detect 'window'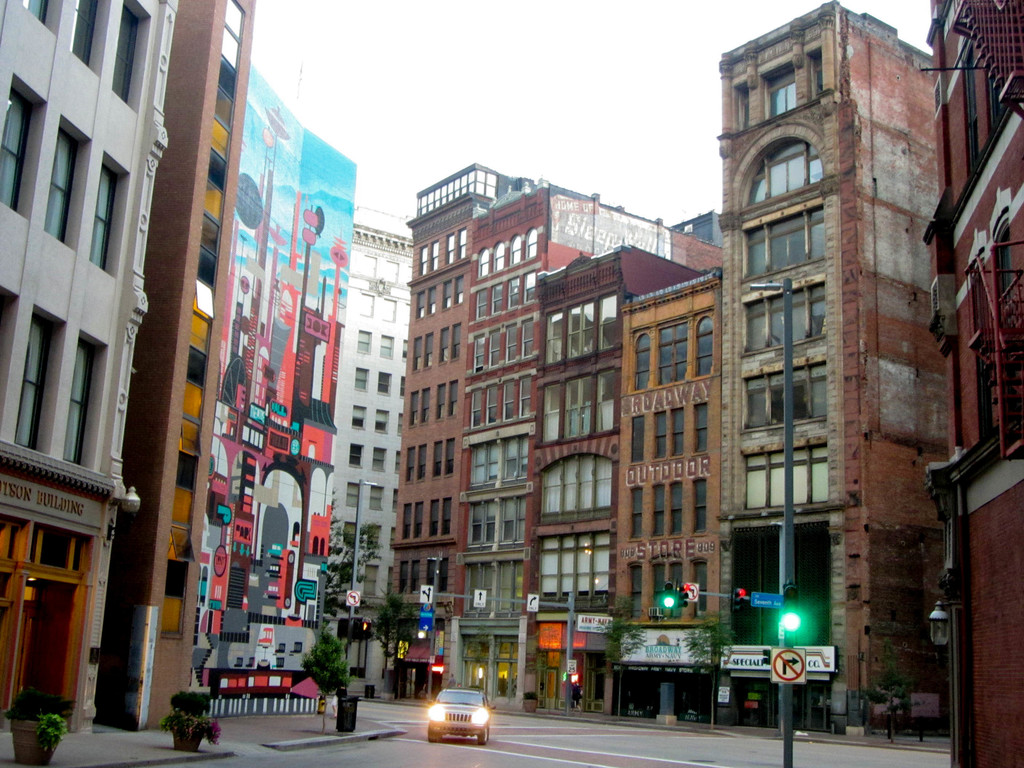
x1=664 y1=407 x2=684 y2=456
